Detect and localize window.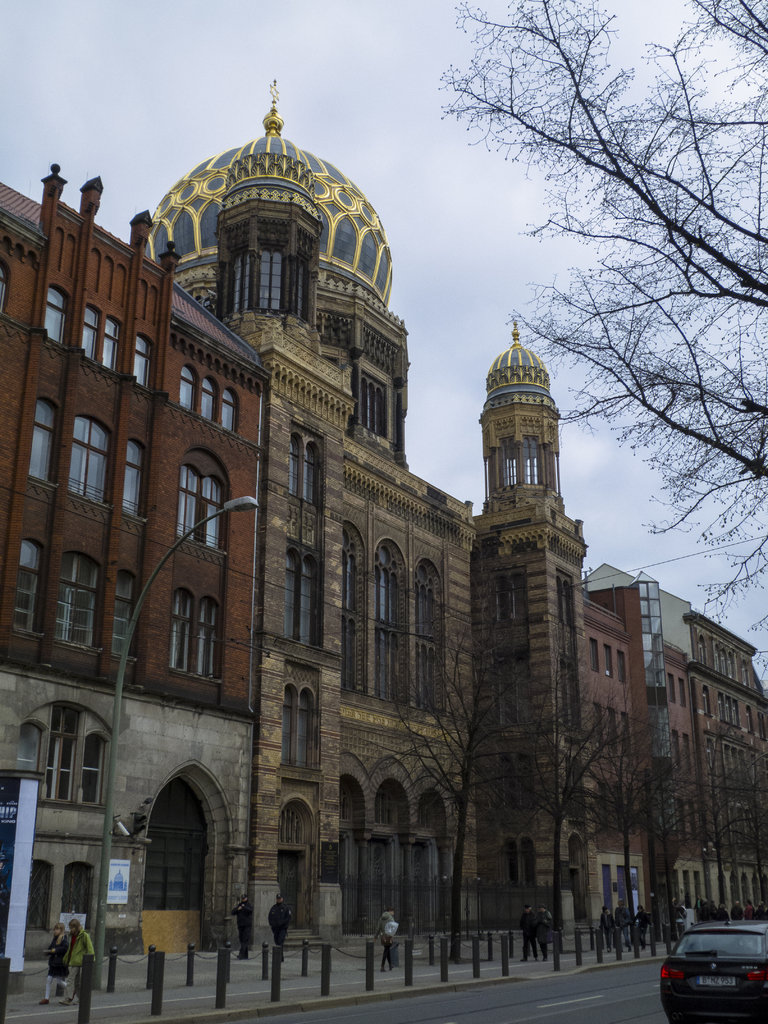
Localized at 177 364 193 412.
